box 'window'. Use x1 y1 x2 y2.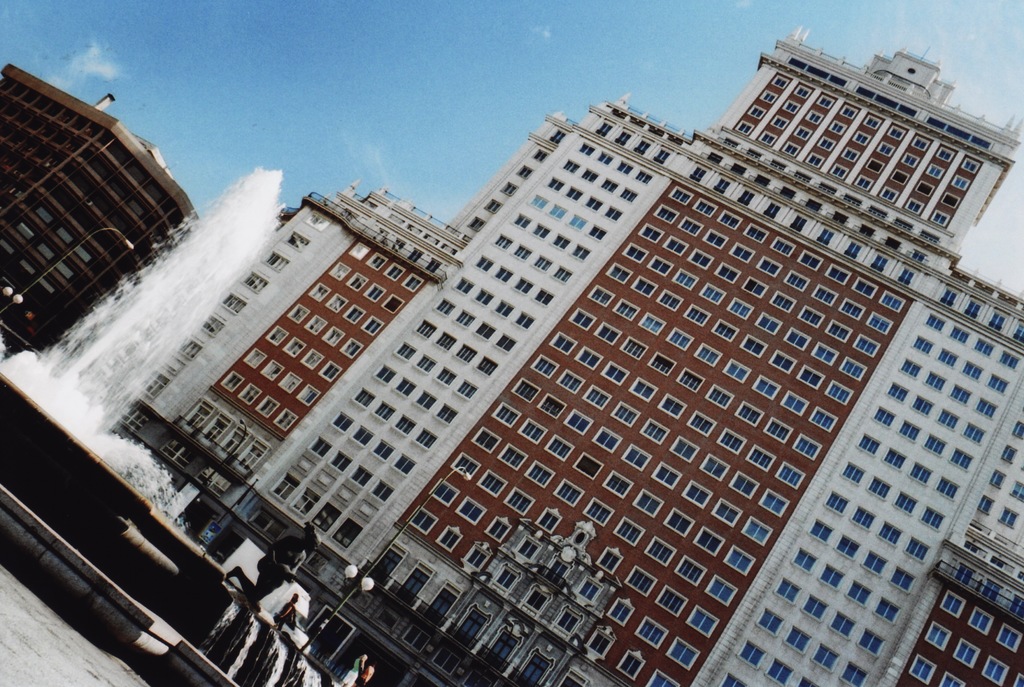
757 255 780 278.
